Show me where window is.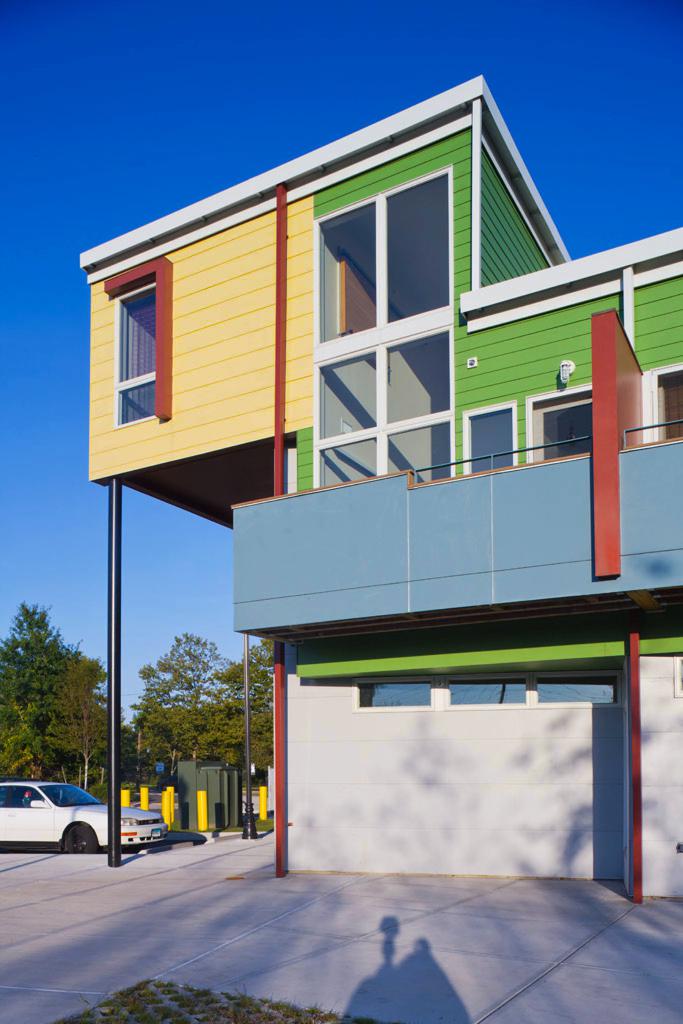
window is at BBox(543, 383, 590, 456).
